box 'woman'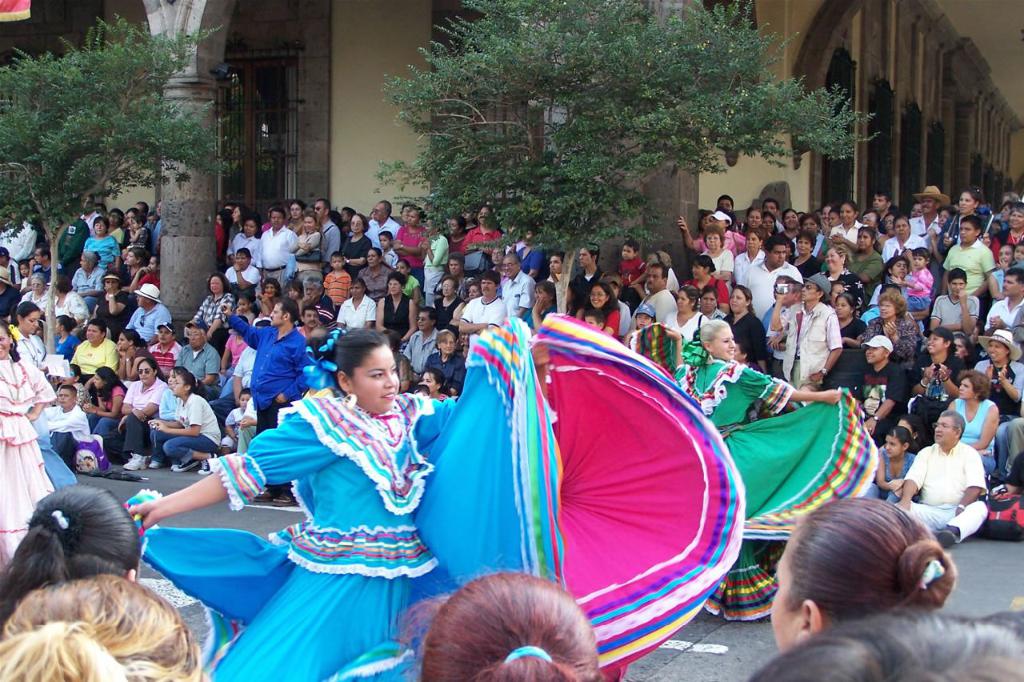
bbox=[78, 363, 133, 444]
